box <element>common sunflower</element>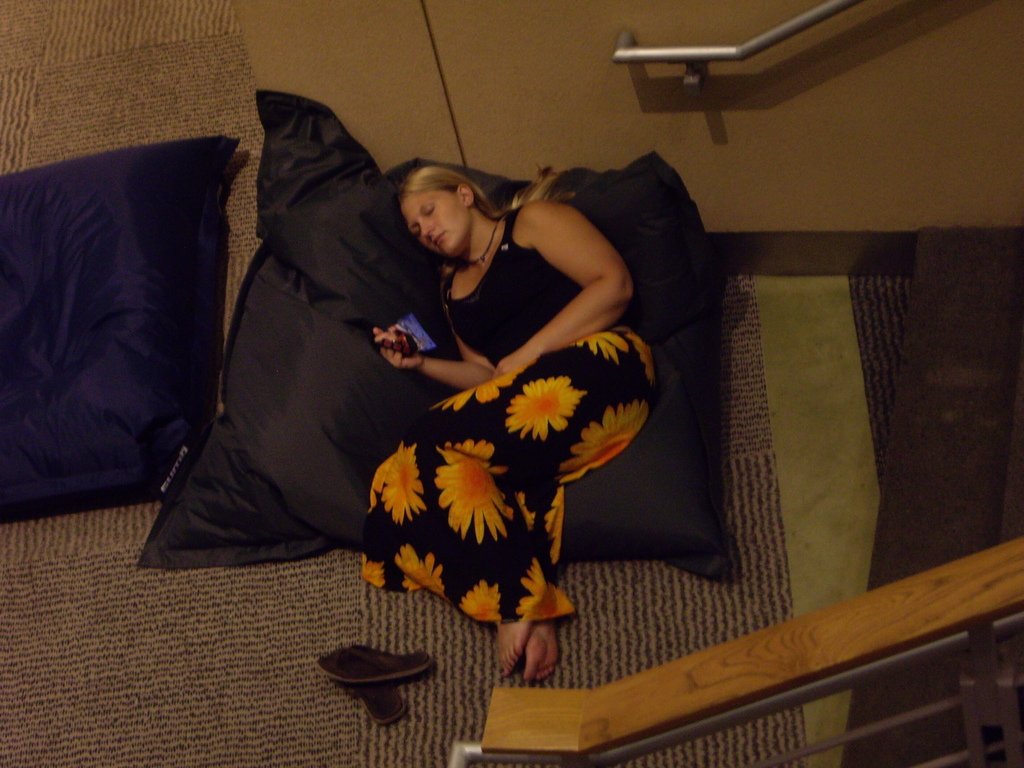
<bbox>502, 377, 589, 440</bbox>
